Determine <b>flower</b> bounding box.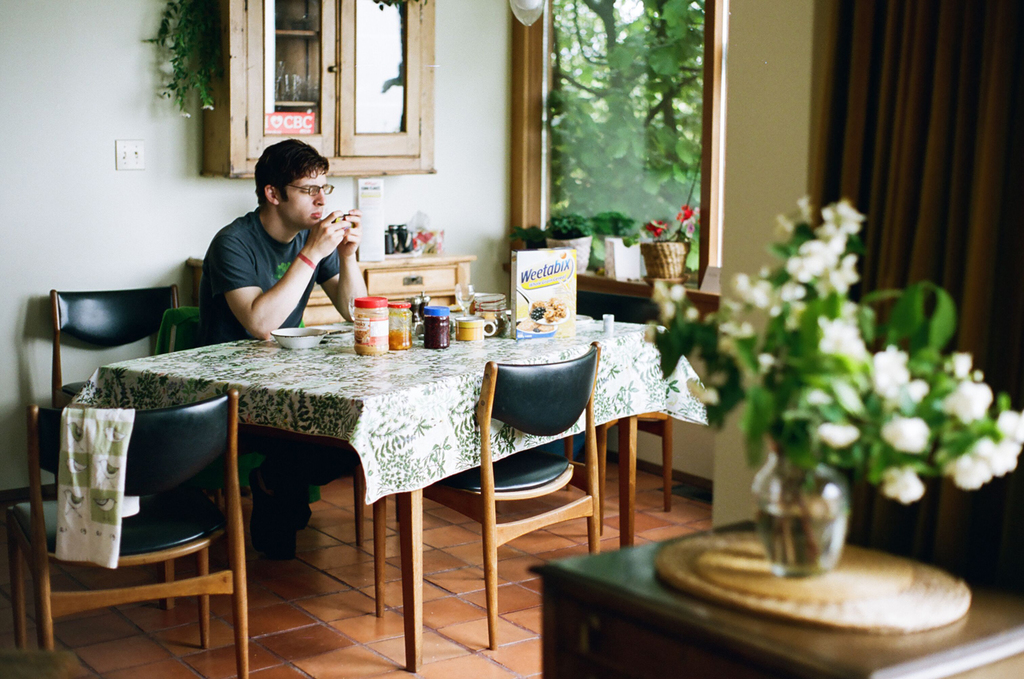
Determined: (874,344,911,399).
